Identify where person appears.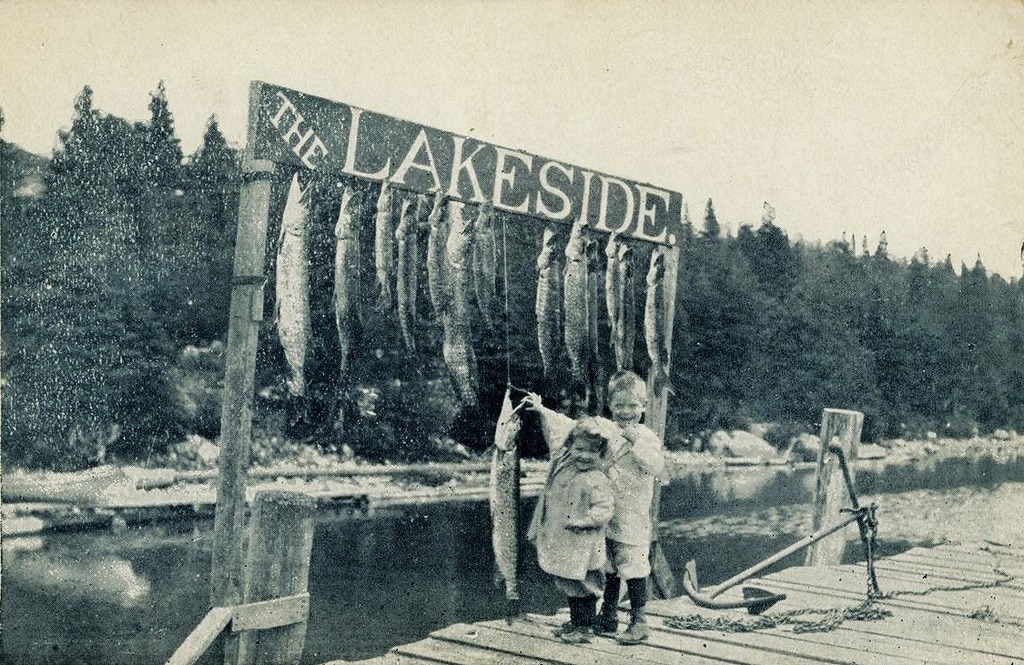
Appears at 538,371,667,645.
